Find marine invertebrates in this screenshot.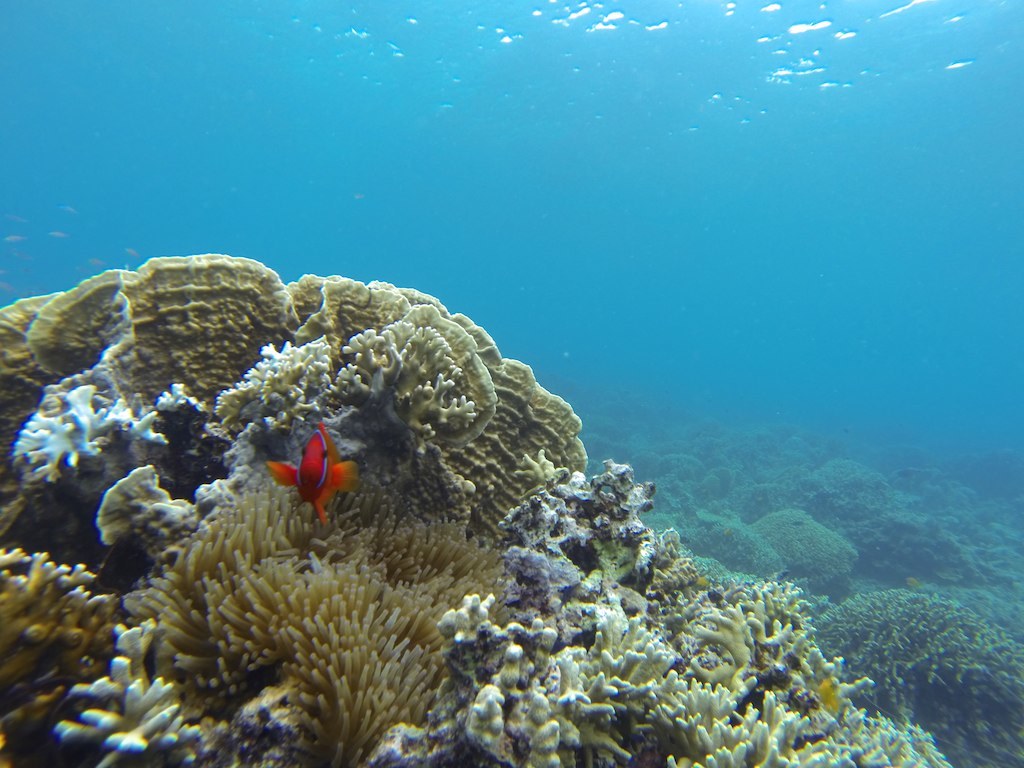
The bounding box for marine invertebrates is region(10, 359, 200, 517).
